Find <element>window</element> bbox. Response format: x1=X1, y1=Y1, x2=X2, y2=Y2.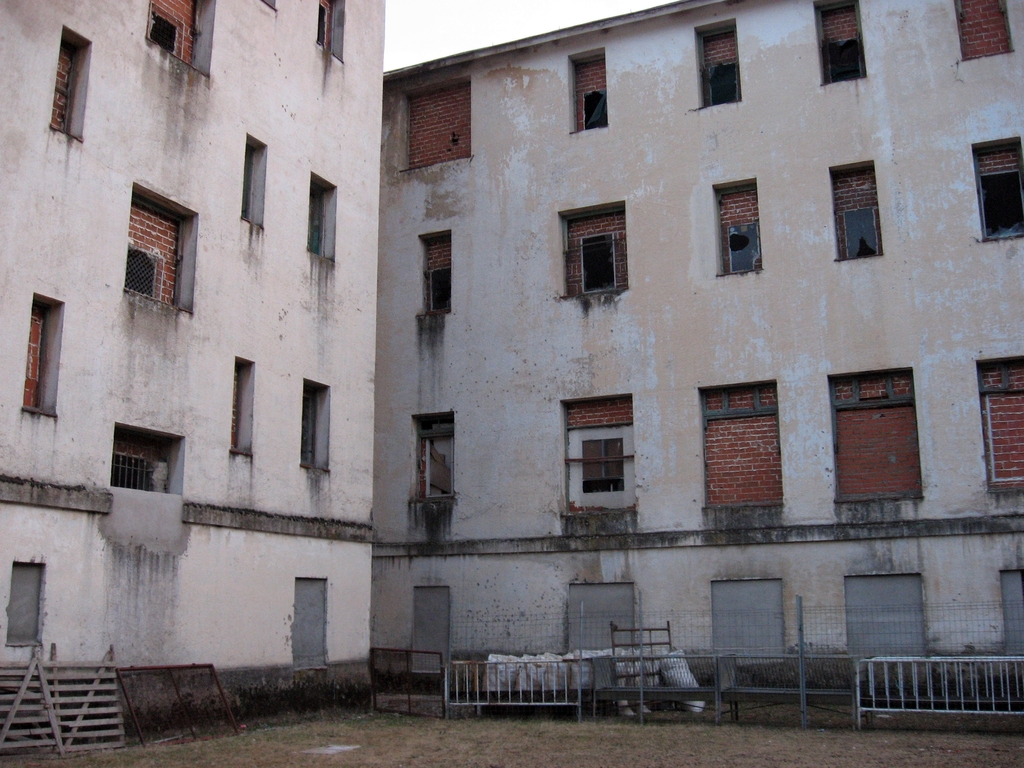
x1=8, y1=562, x2=45, y2=643.
